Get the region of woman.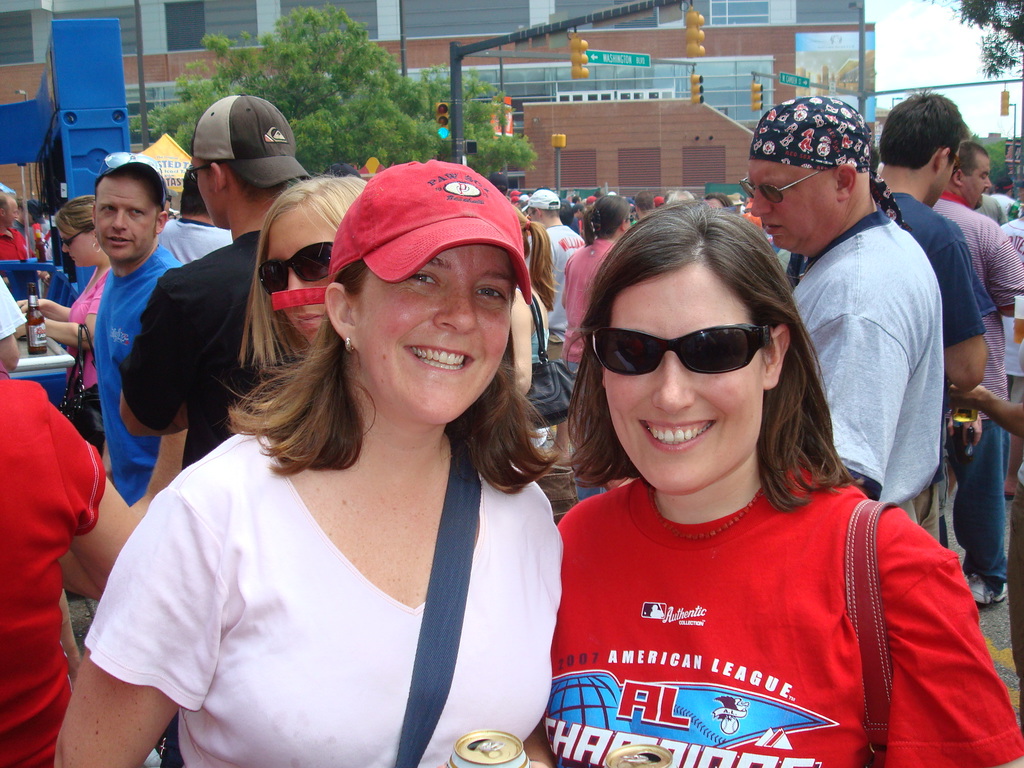
97 164 591 764.
